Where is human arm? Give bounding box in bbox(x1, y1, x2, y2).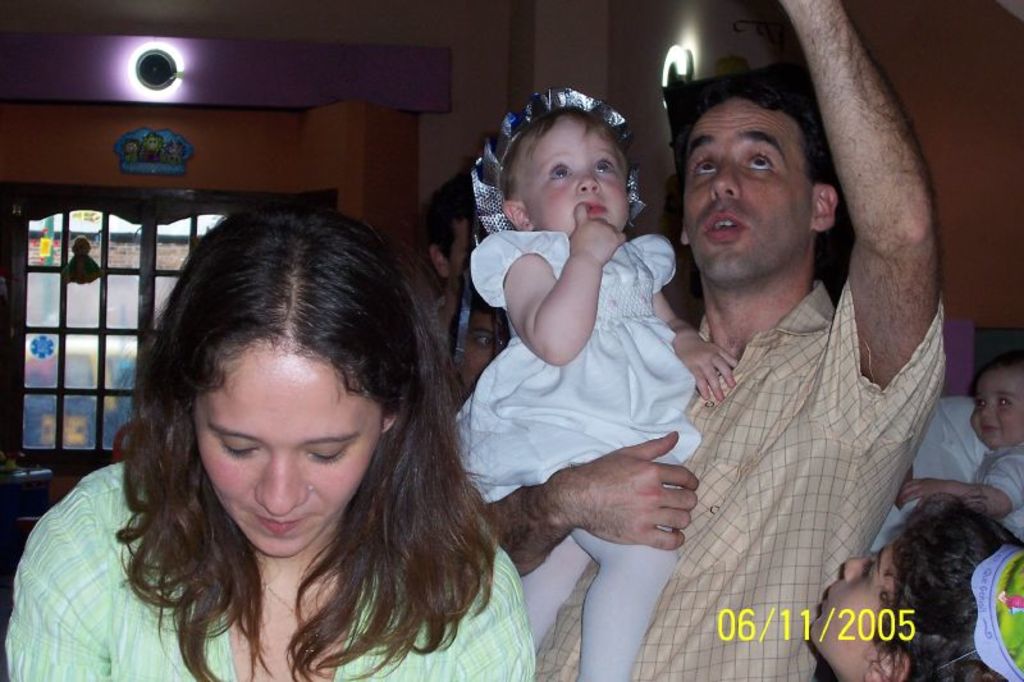
bbox(480, 194, 628, 369).
